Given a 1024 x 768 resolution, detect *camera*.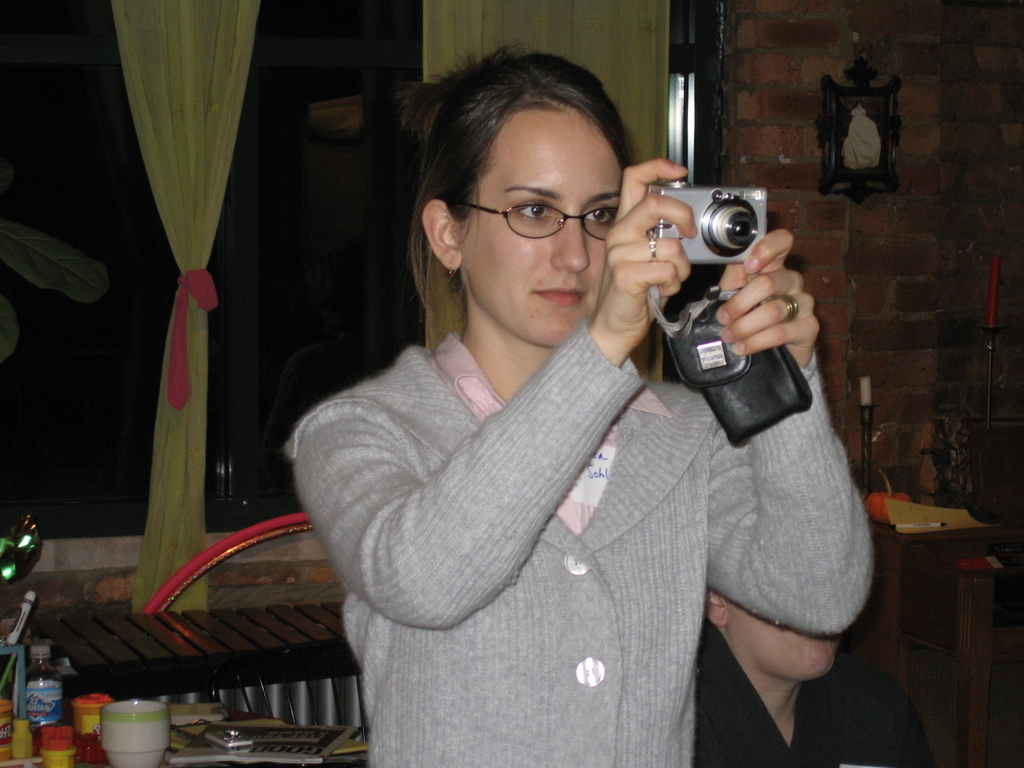
(652,180,767,265).
